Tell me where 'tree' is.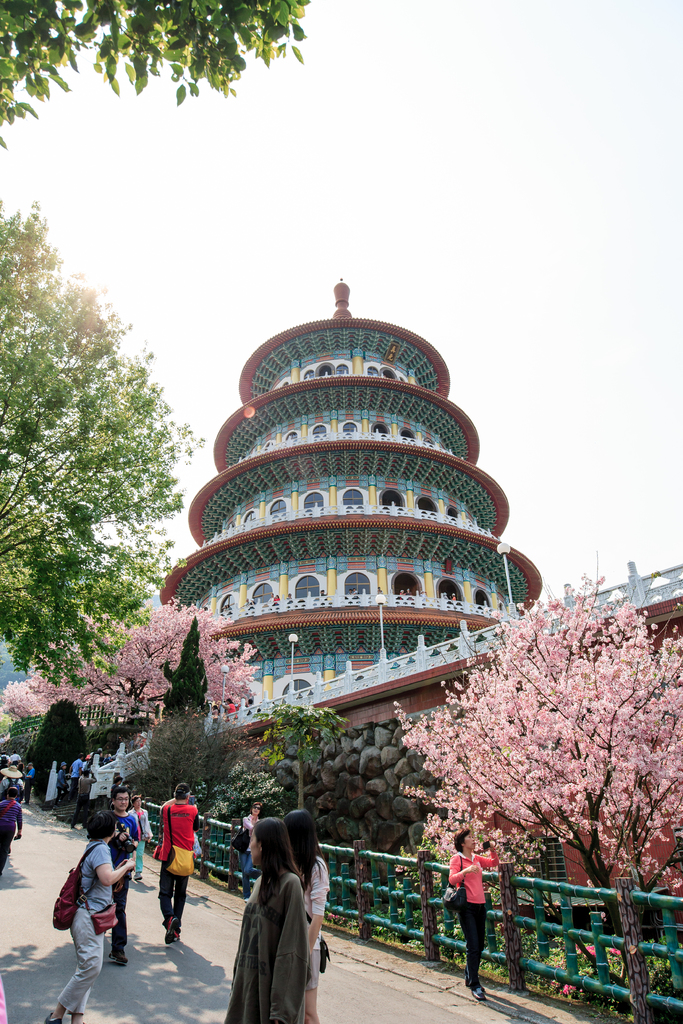
'tree' is at <bbox>253, 697, 351, 819</bbox>.
